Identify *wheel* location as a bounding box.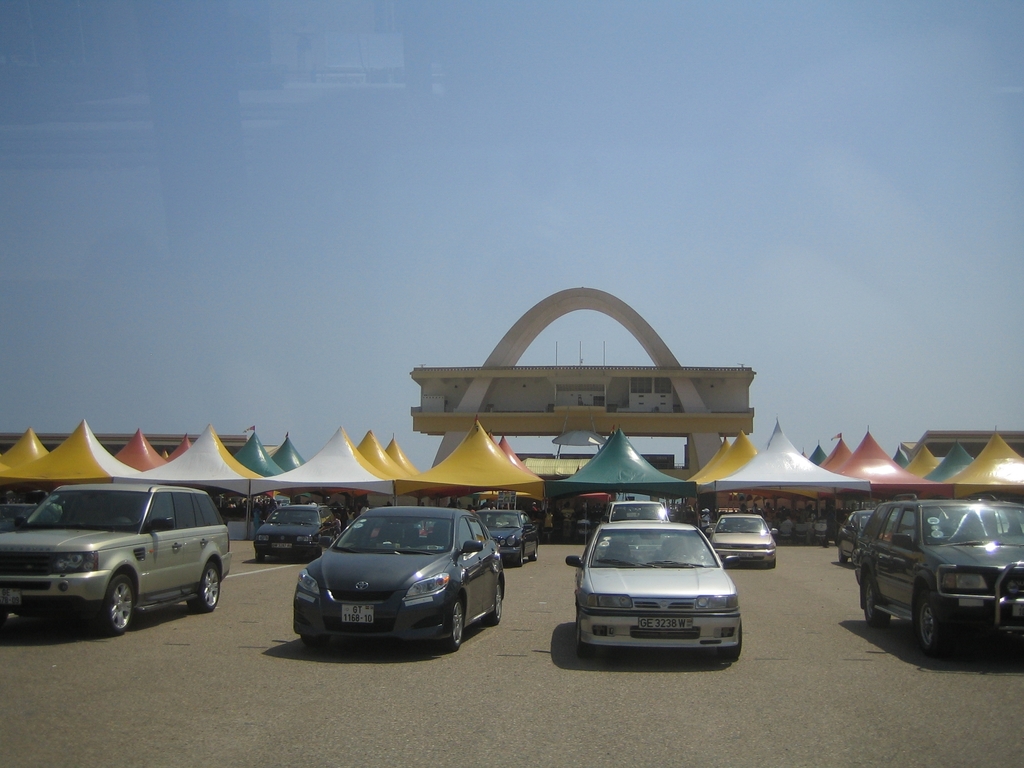
BBox(915, 589, 947, 652).
